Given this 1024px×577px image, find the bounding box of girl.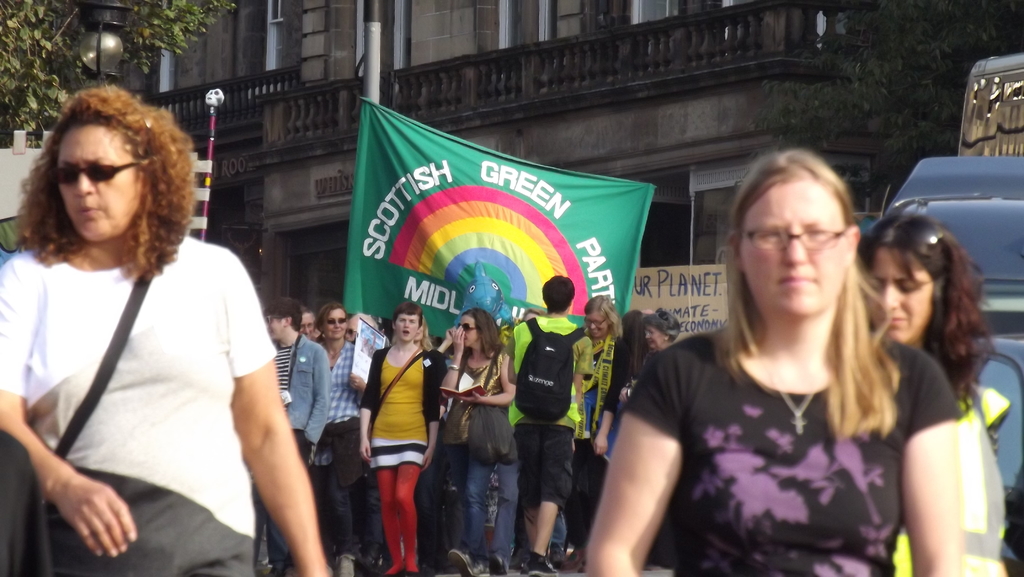
BBox(371, 307, 439, 572).
